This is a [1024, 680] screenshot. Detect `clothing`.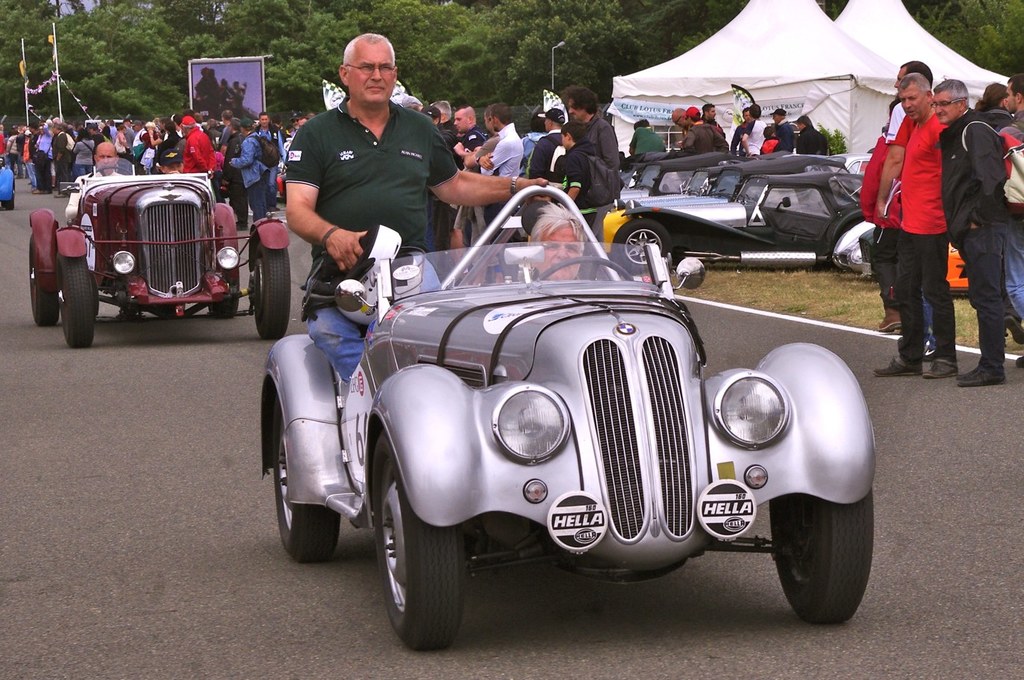
<box>759,136,785,157</box>.
